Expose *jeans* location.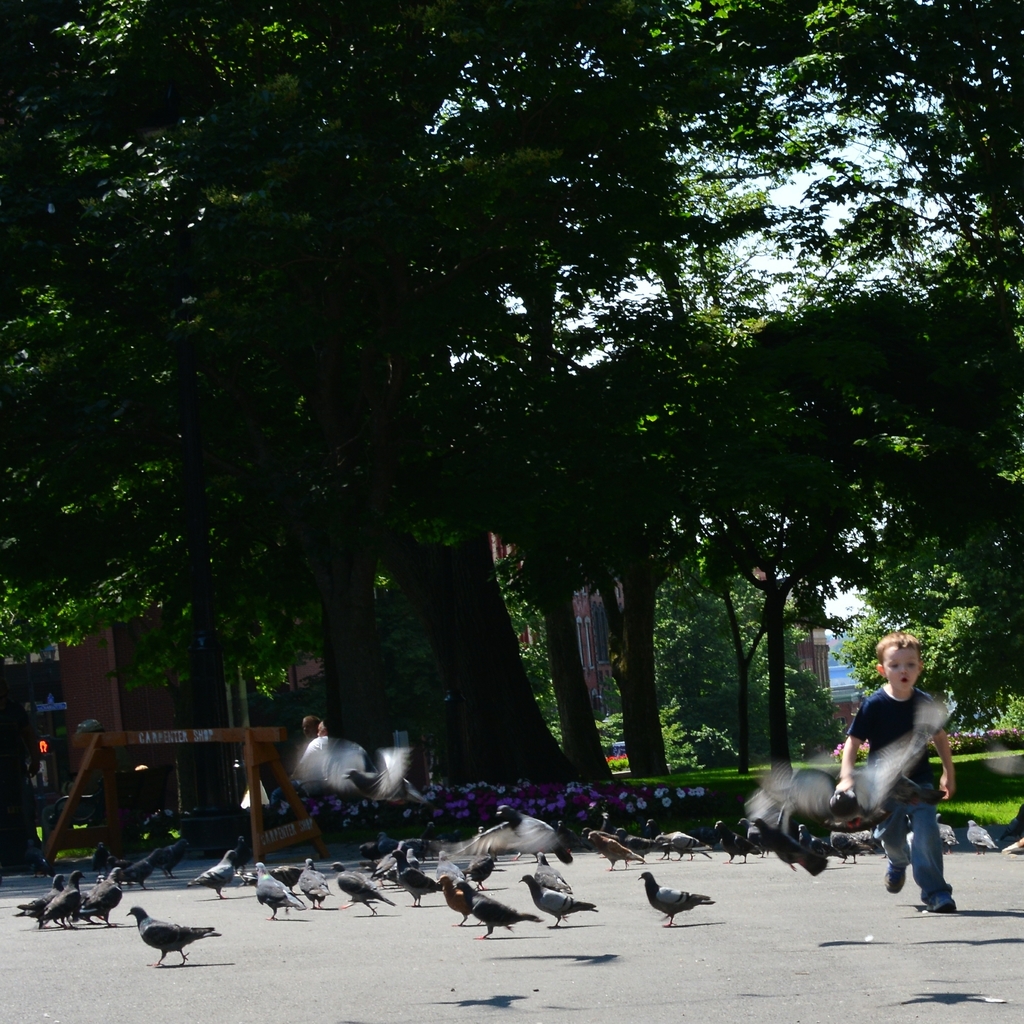
Exposed at bbox=(876, 795, 952, 911).
